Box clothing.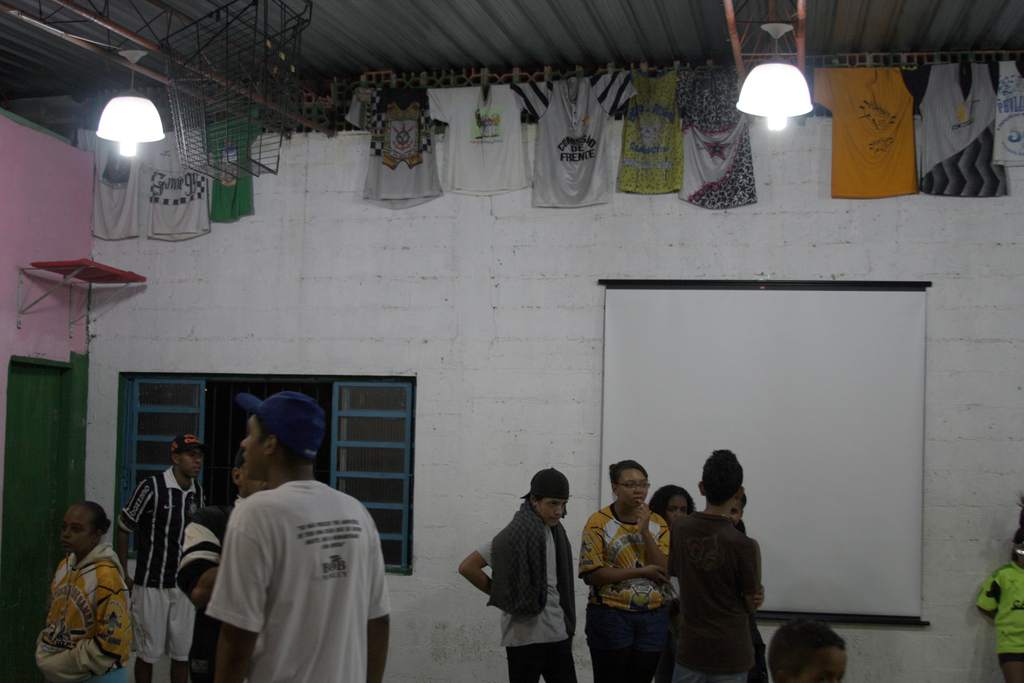
[818, 66, 920, 195].
